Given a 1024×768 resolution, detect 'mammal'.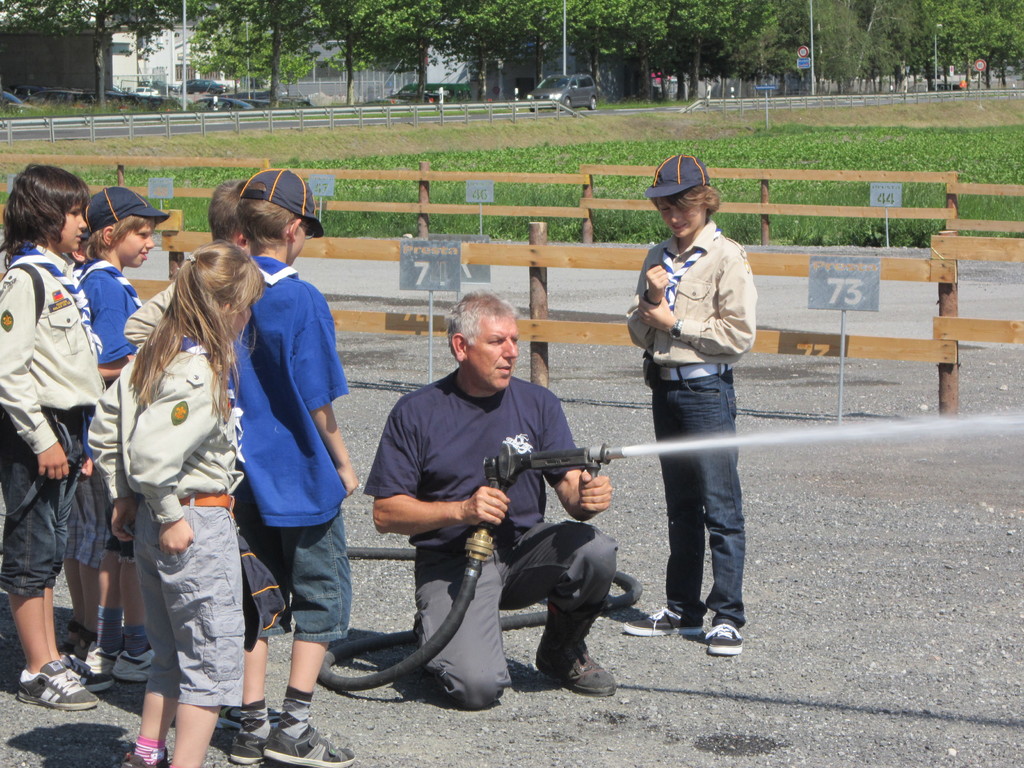
detection(126, 175, 251, 340).
